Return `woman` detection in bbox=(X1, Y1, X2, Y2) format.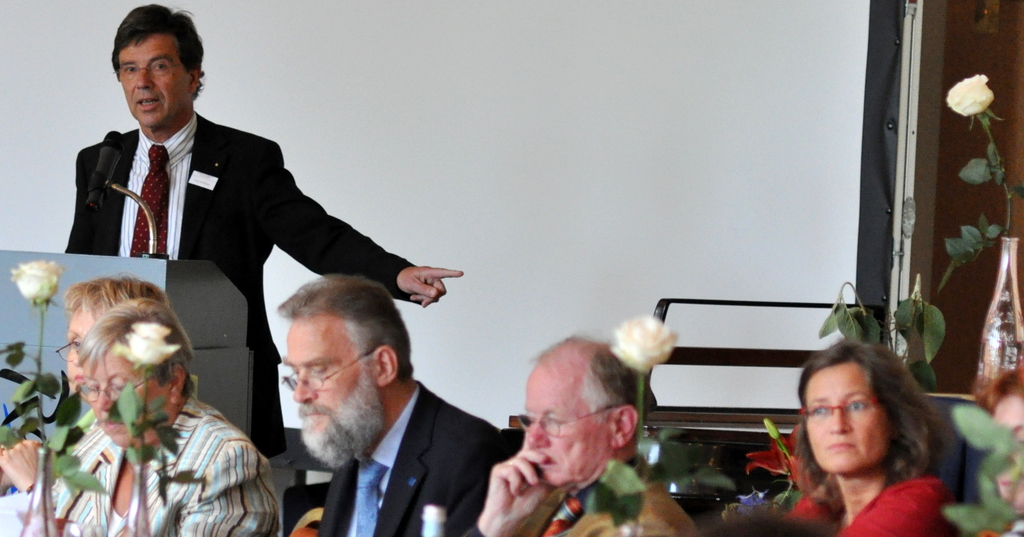
bbox=(0, 275, 170, 536).
